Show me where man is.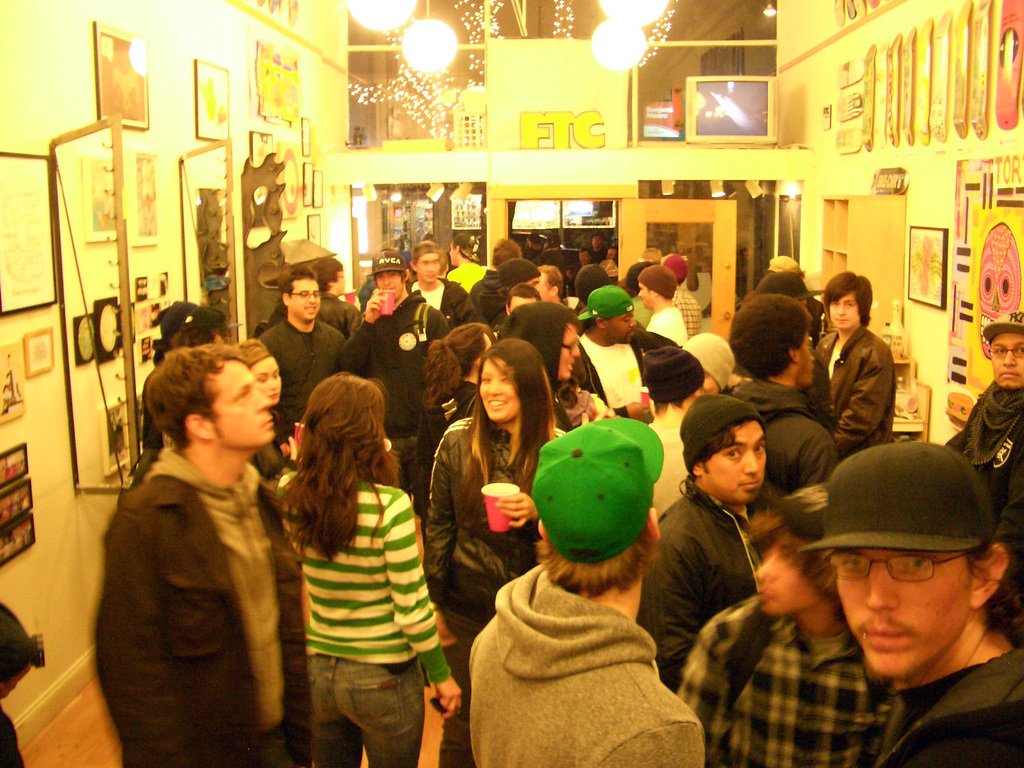
man is at 721,303,851,488.
